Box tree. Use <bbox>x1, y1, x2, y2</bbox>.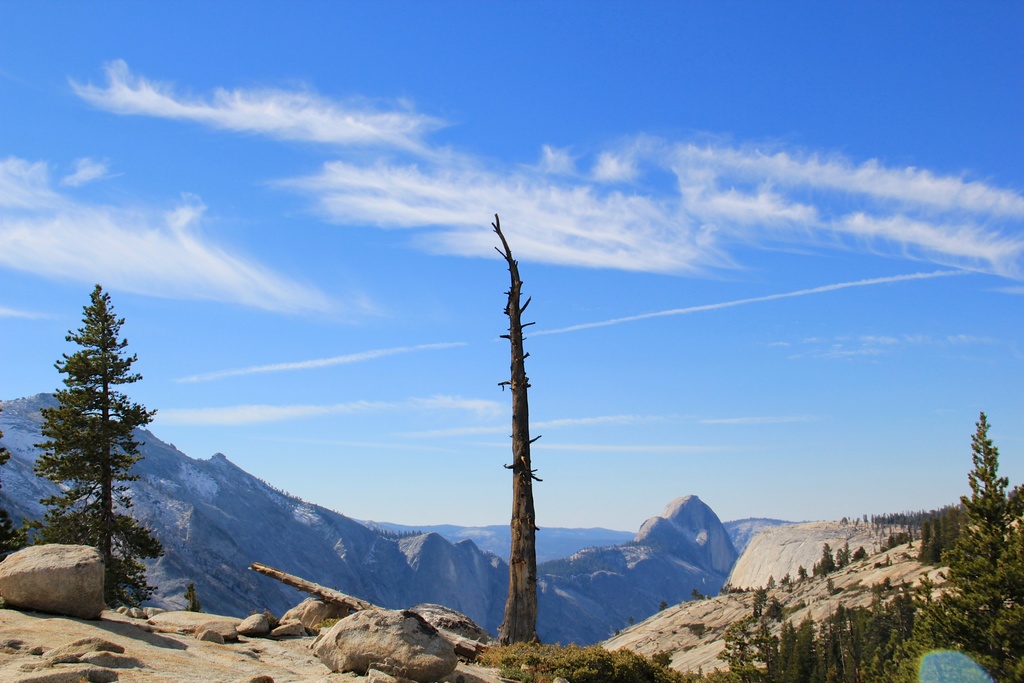
<bbox>34, 266, 156, 604</bbox>.
